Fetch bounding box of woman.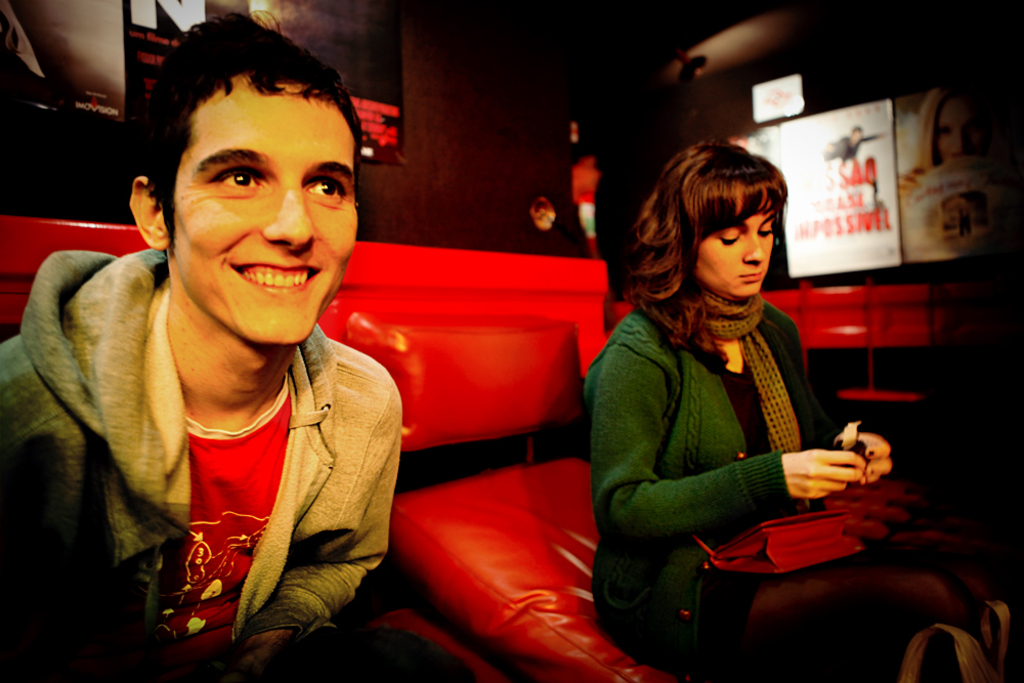
Bbox: <region>578, 141, 1013, 682</region>.
